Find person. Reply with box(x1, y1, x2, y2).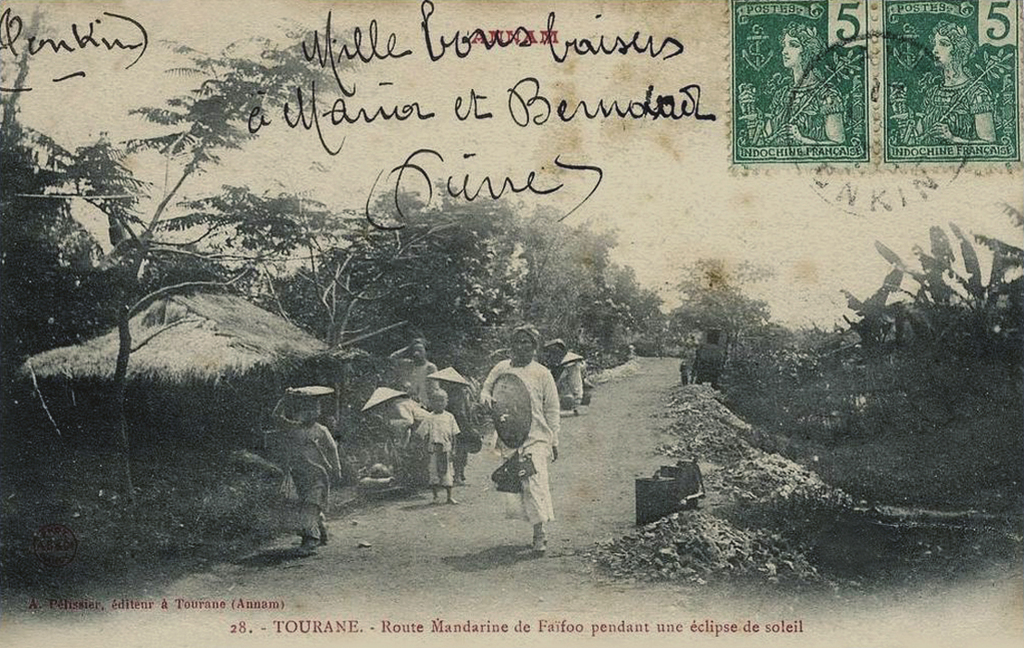
box(896, 21, 992, 141).
